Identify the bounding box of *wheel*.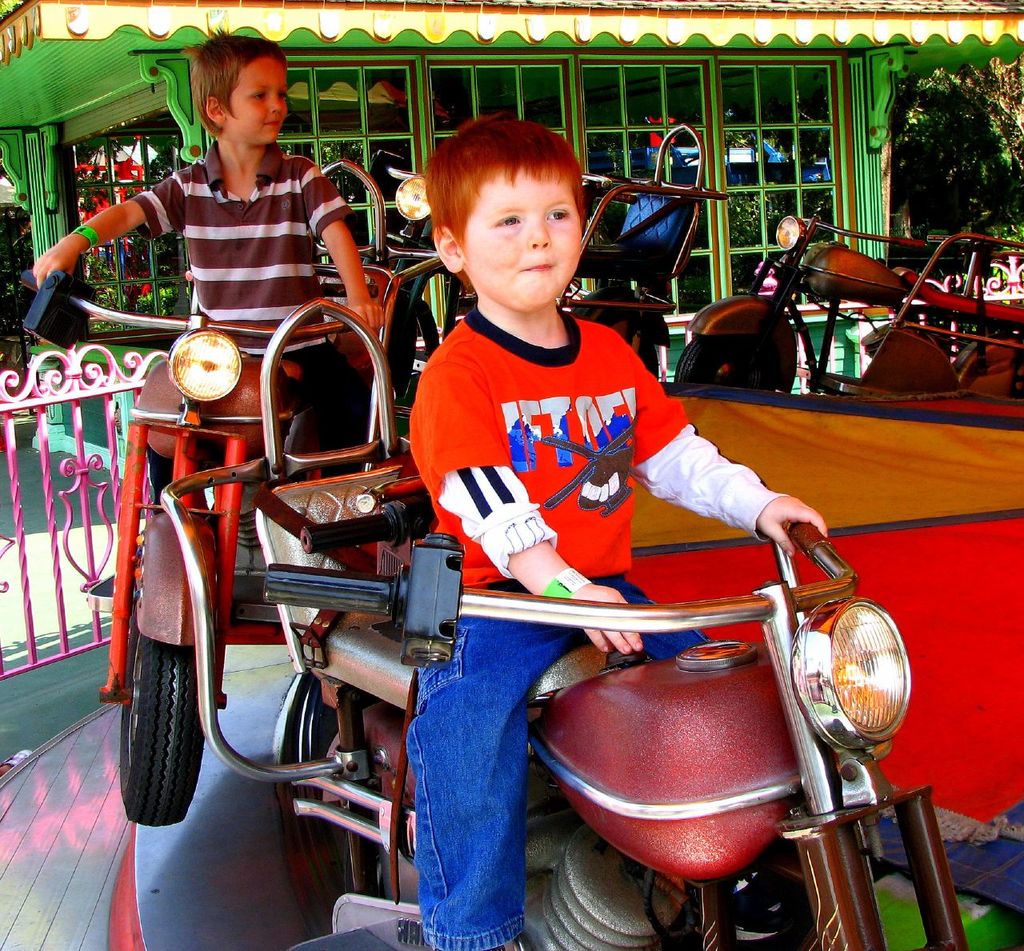
(left=565, top=302, right=662, bottom=389).
